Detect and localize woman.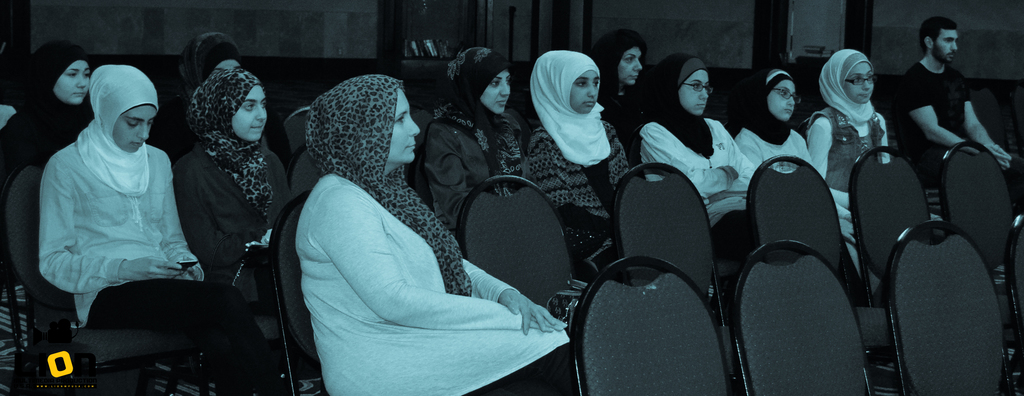
Localized at bbox=(0, 44, 92, 195).
